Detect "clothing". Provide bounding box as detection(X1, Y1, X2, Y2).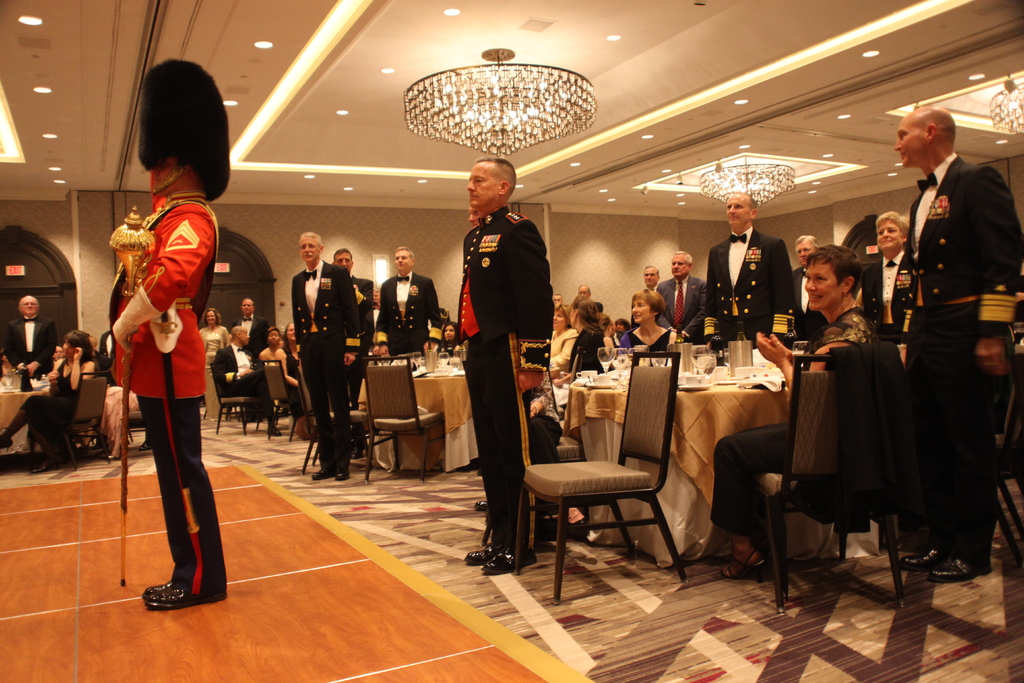
detection(378, 270, 440, 371).
